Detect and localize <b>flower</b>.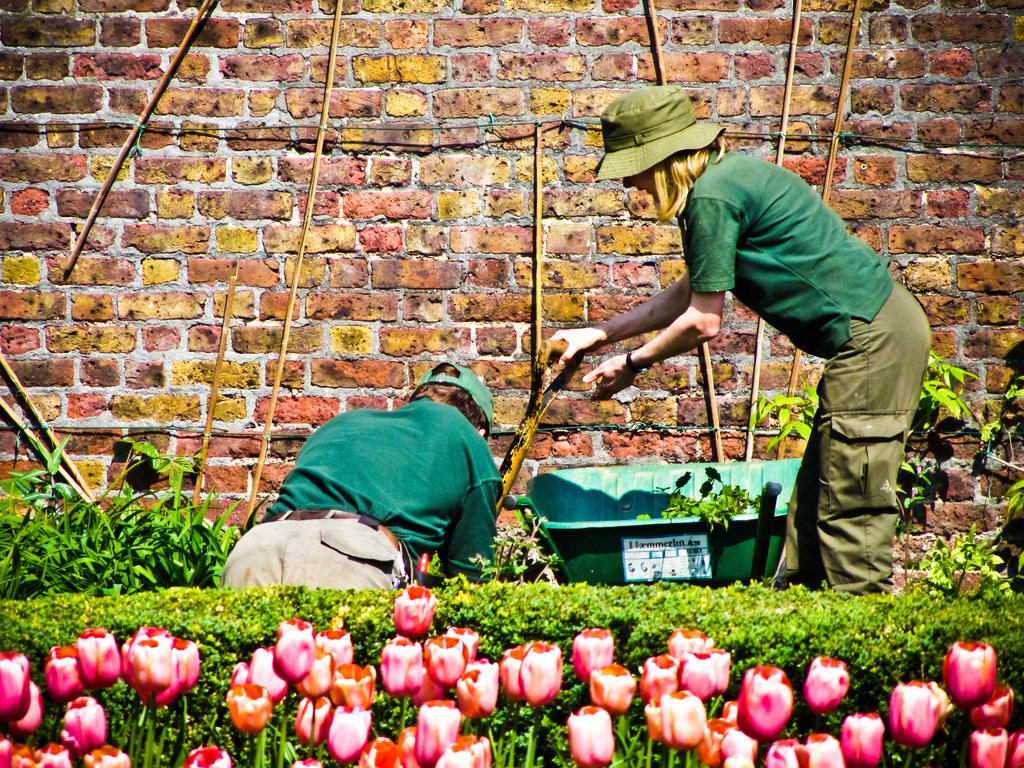
Localized at 500:643:525:702.
